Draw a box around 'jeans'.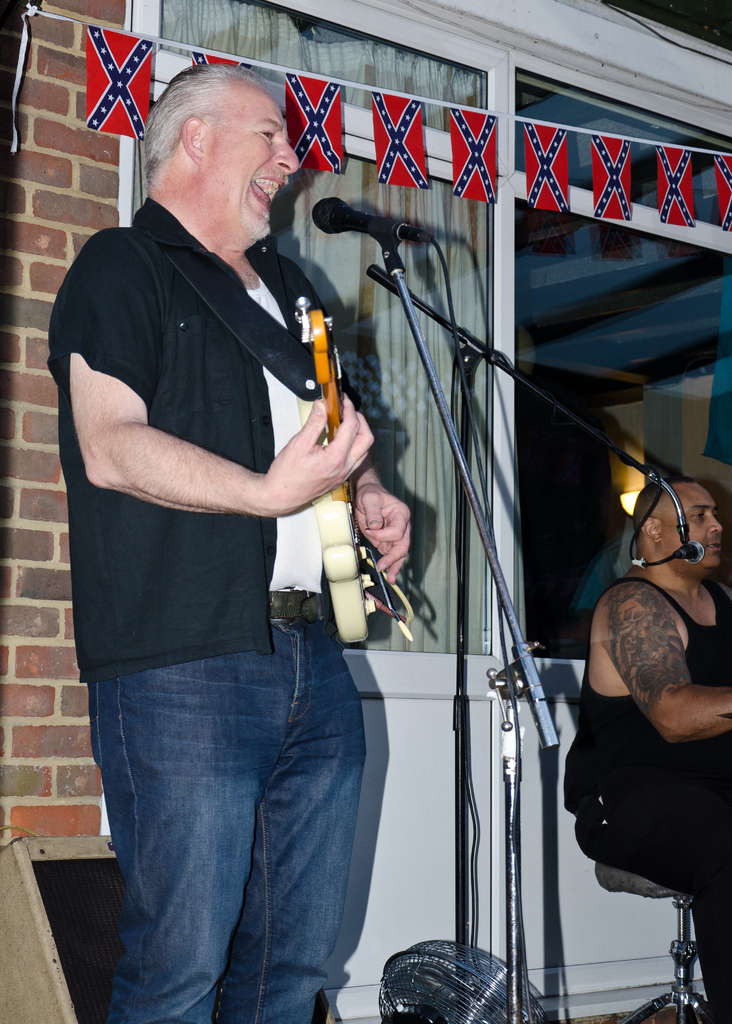
l=85, t=596, r=368, b=1023.
